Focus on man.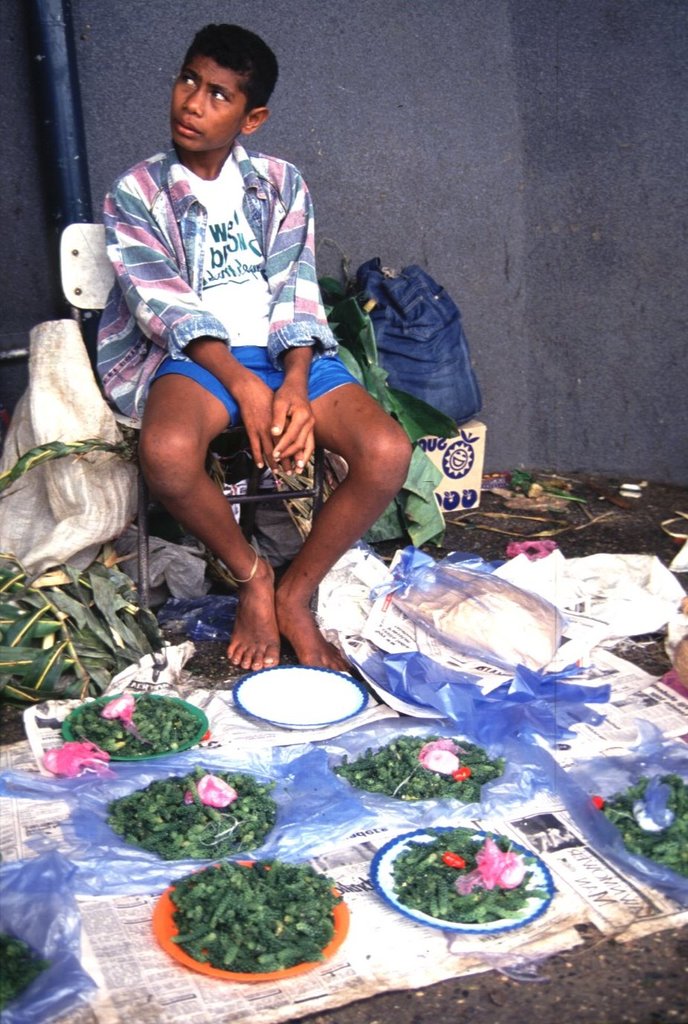
Focused at bbox=[82, 19, 421, 691].
